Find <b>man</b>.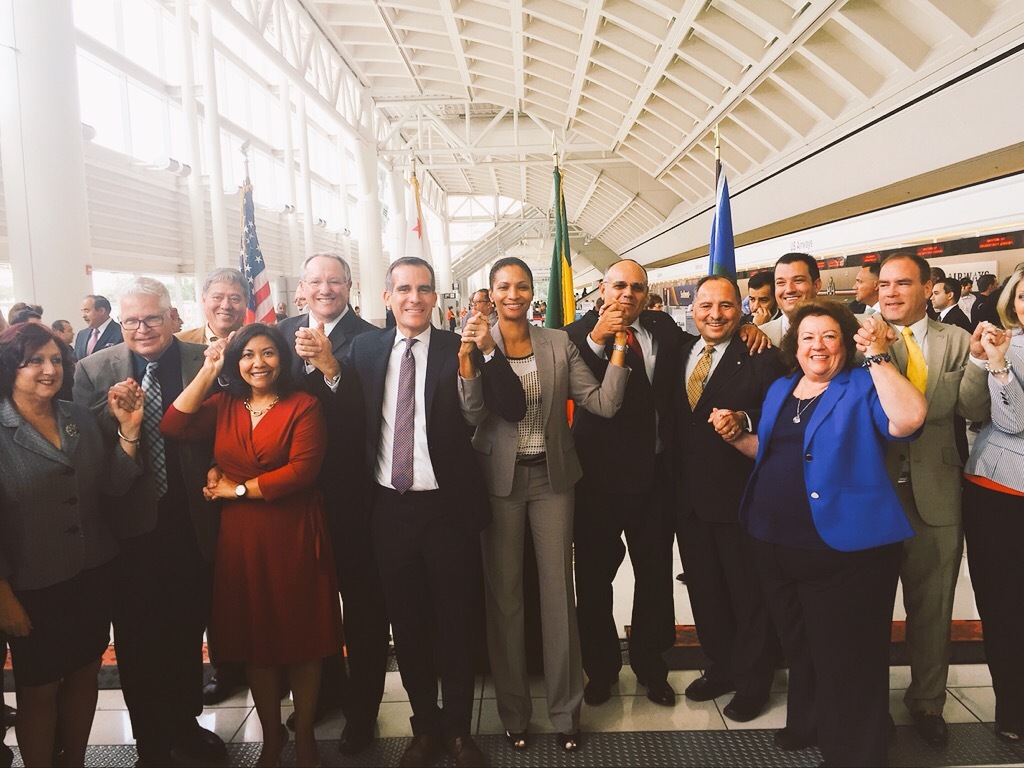
<region>52, 313, 71, 344</region>.
